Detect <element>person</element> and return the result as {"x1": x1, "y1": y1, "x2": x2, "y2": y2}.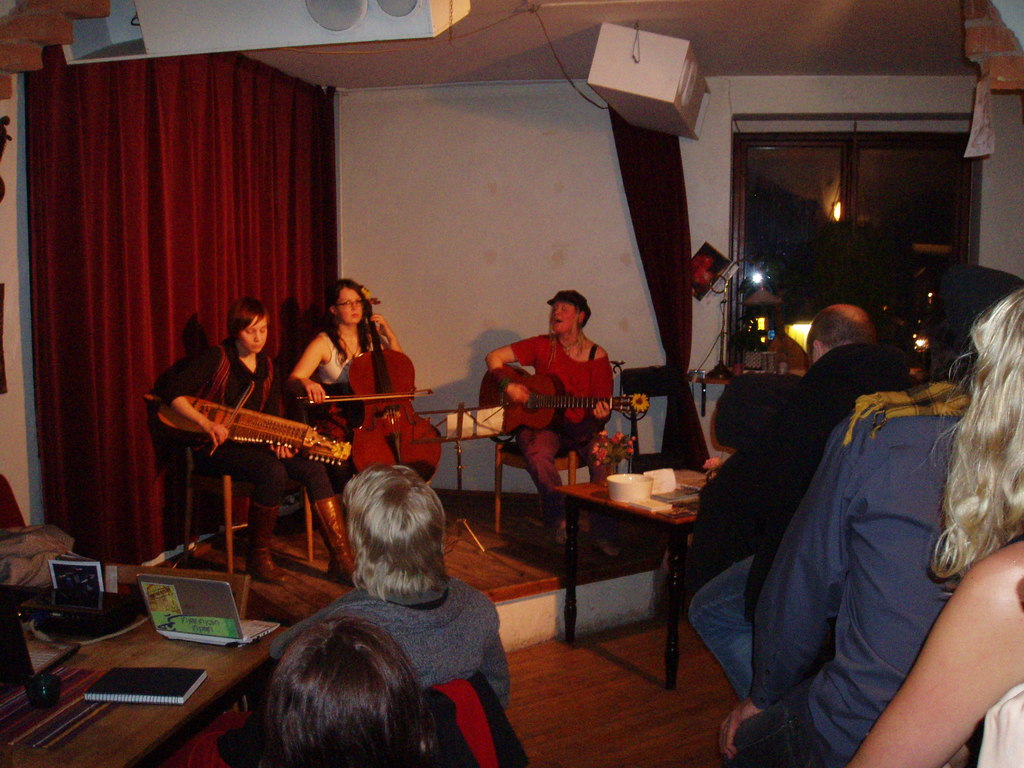
{"x1": 284, "y1": 271, "x2": 396, "y2": 515}.
